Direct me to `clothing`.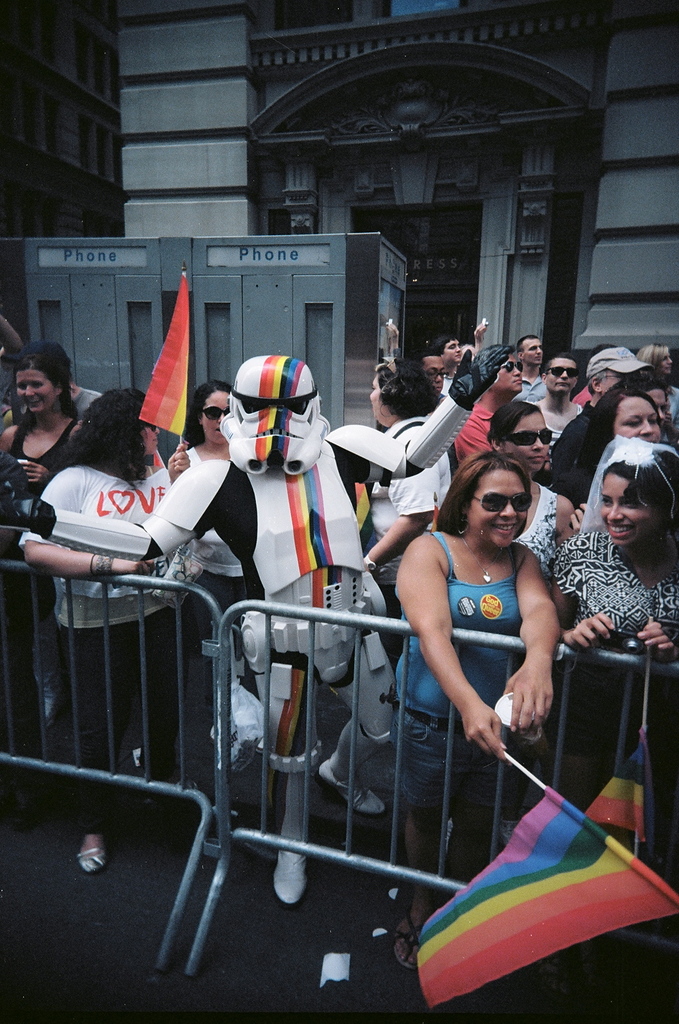
Direction: select_region(523, 503, 585, 584).
